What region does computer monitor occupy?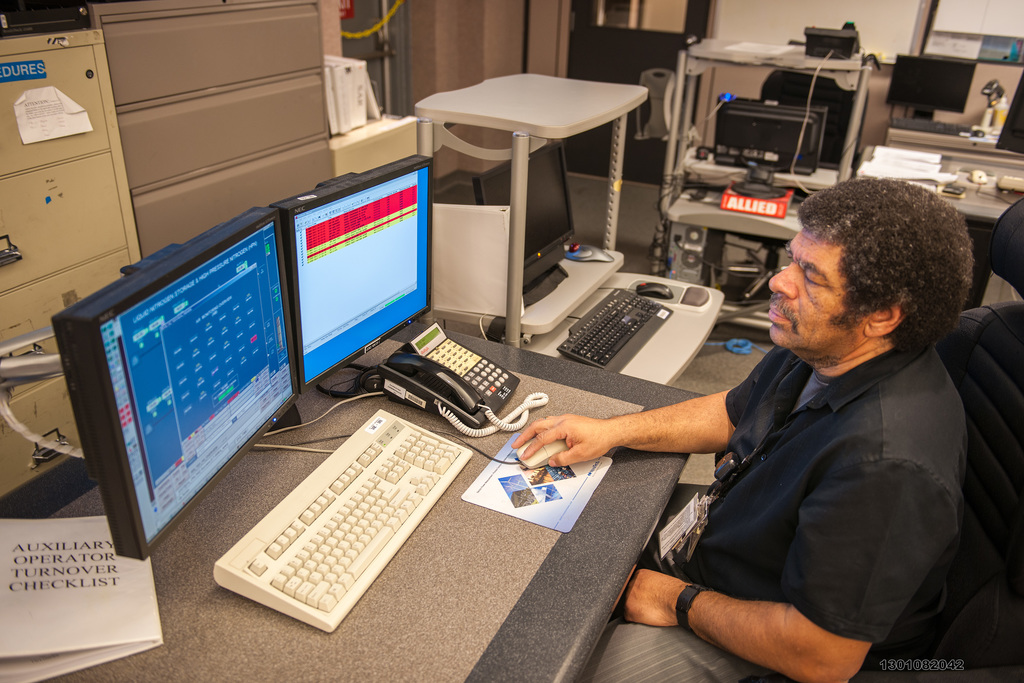
(468, 138, 575, 316).
